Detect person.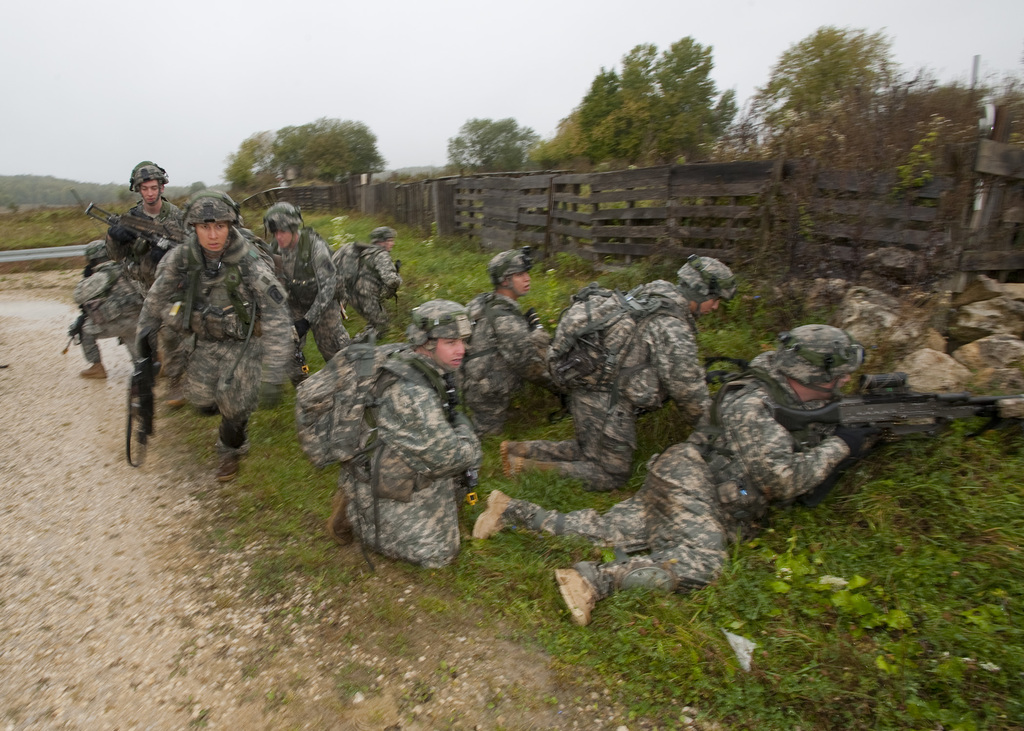
Detected at 498,252,742,492.
